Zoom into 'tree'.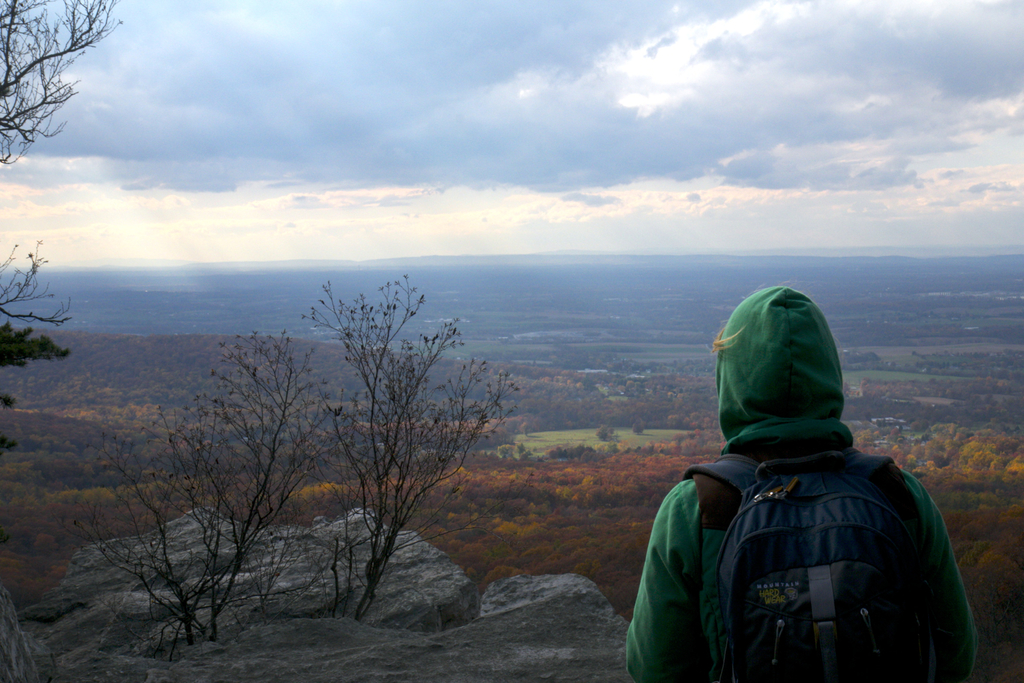
Zoom target: {"left": 61, "top": 327, "right": 334, "bottom": 654}.
